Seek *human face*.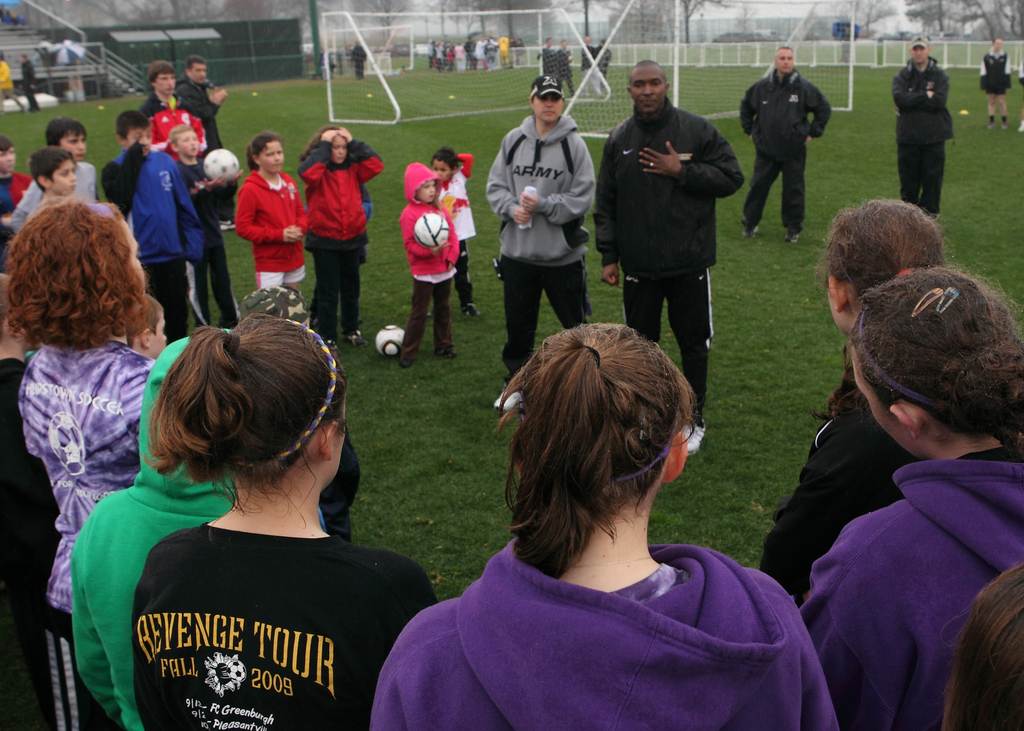
629 71 665 116.
